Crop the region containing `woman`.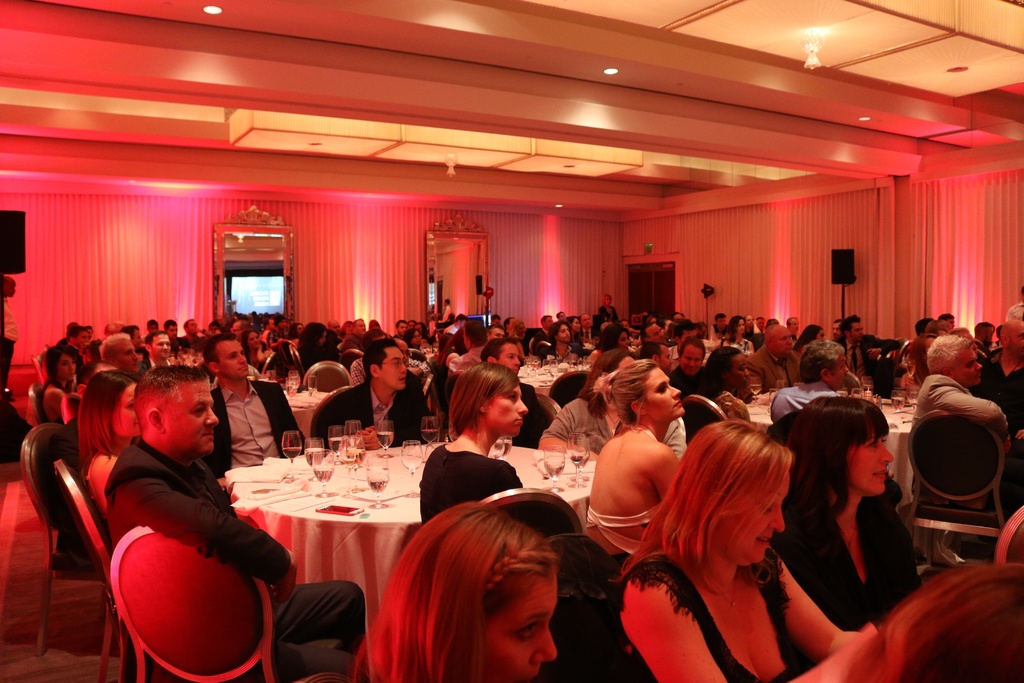
Crop region: [586, 327, 637, 388].
